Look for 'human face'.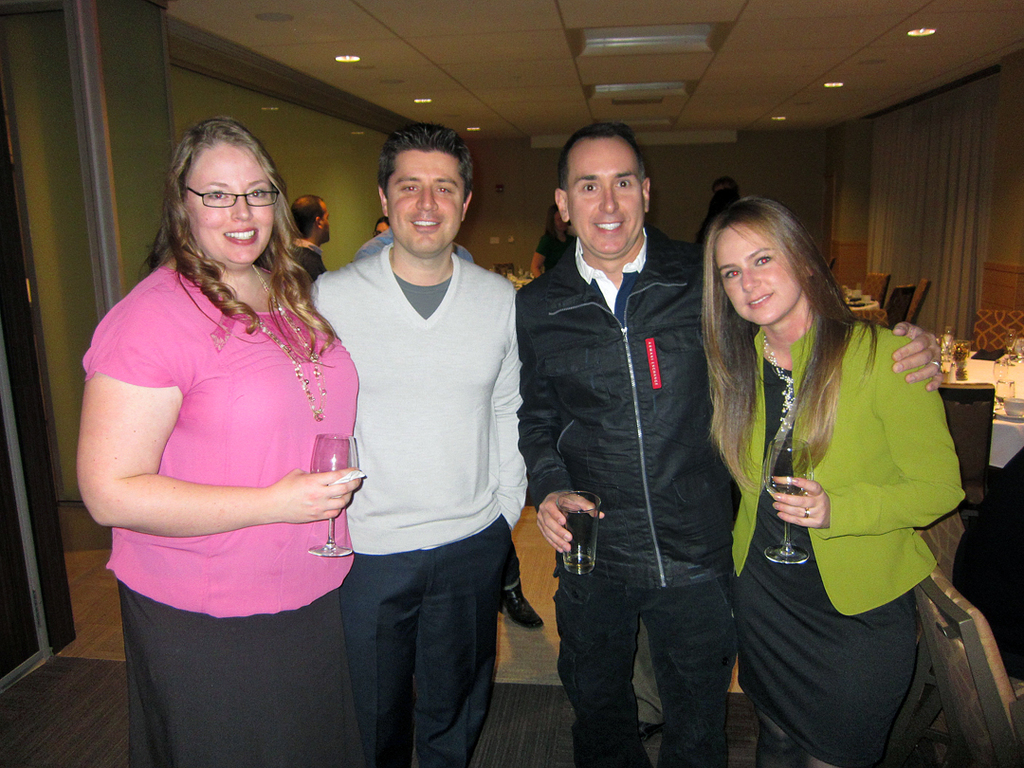
Found: [568, 137, 643, 249].
